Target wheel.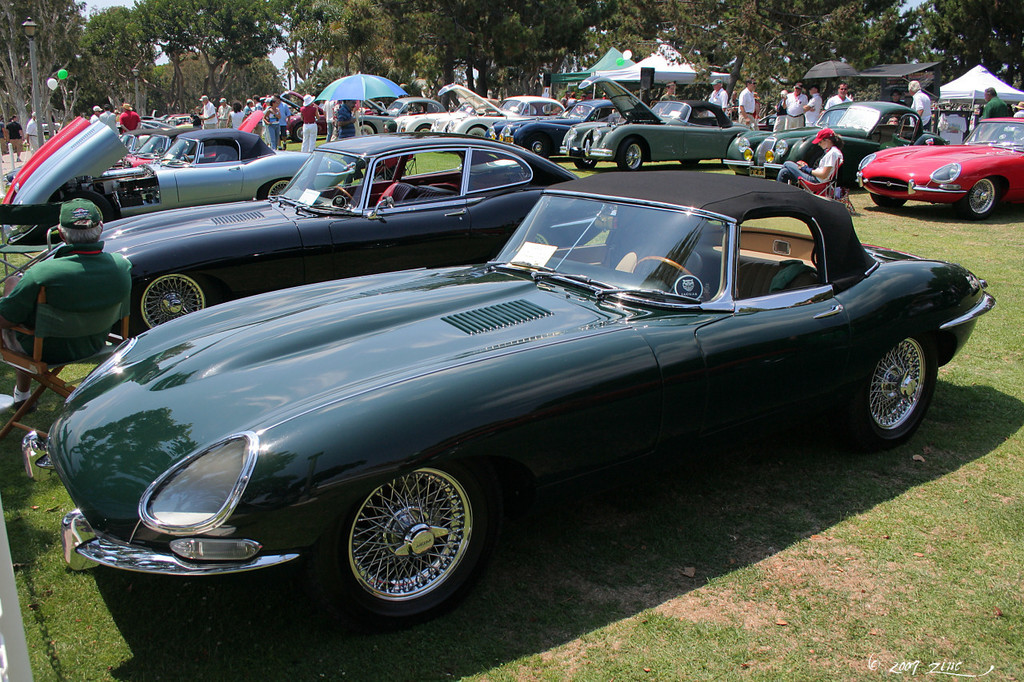
Target region: (x1=291, y1=121, x2=303, y2=142).
